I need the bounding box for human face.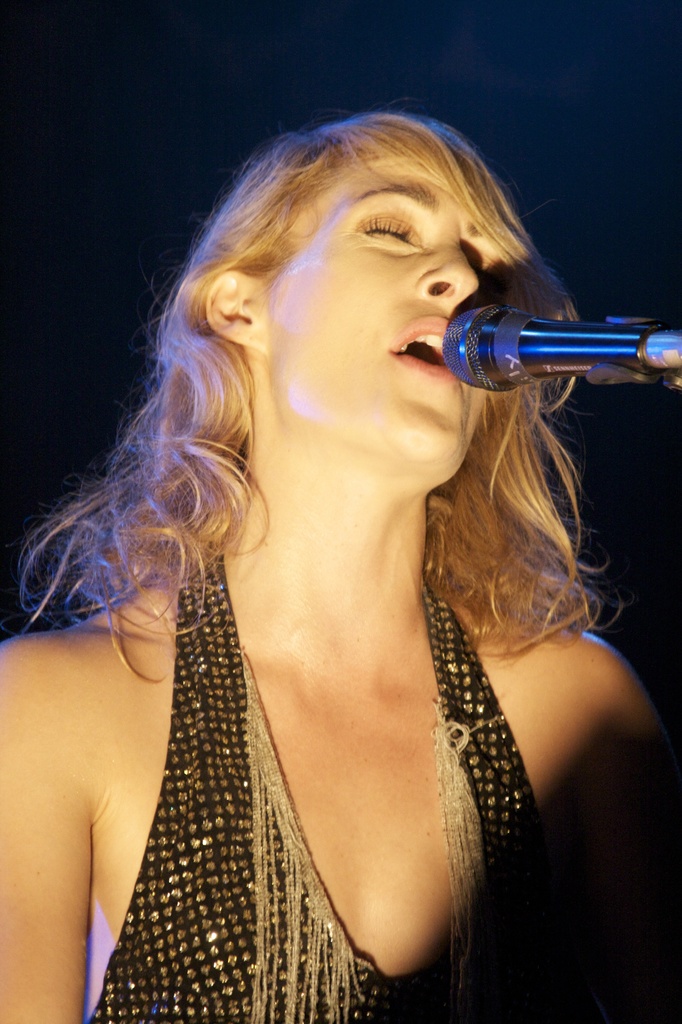
Here it is: {"left": 249, "top": 134, "right": 508, "bottom": 496}.
